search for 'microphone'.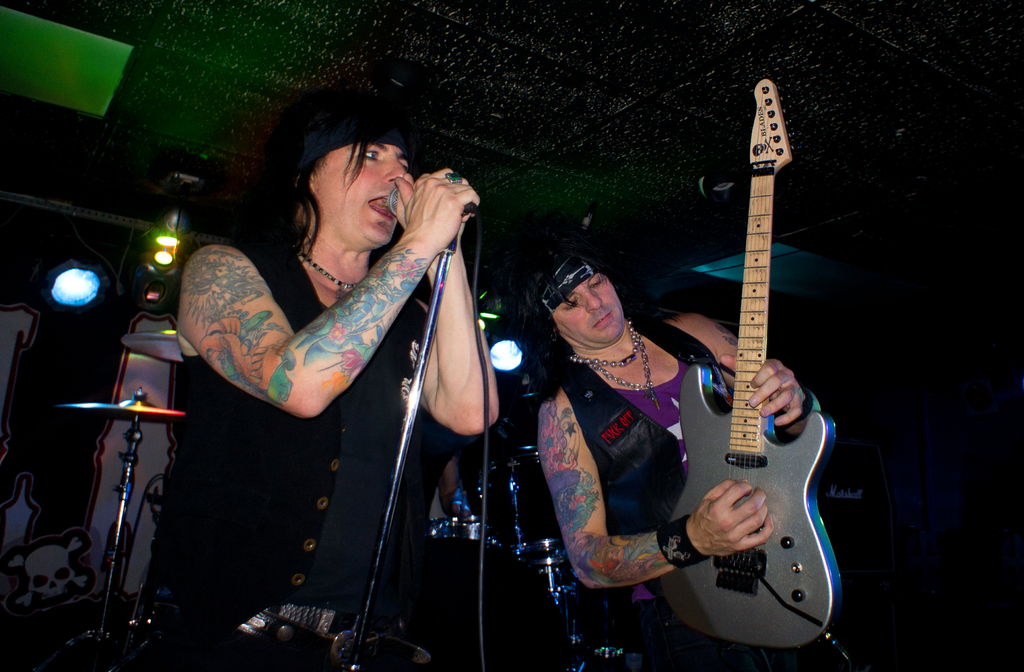
Found at [378,184,489,223].
